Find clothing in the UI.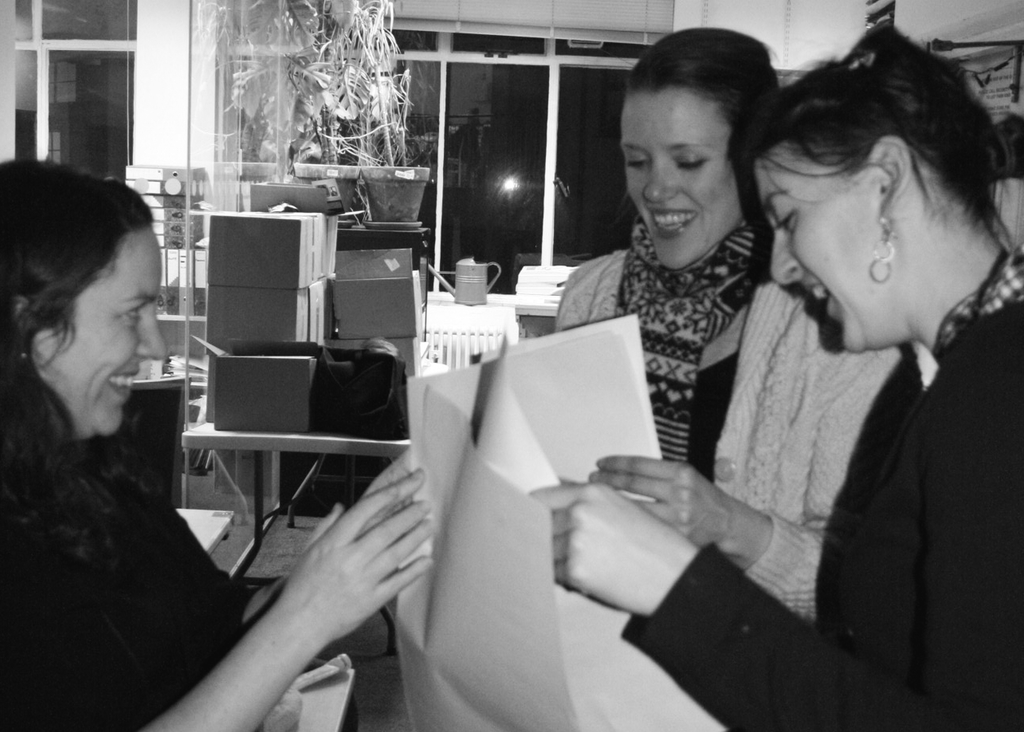
UI element at [x1=620, y1=247, x2=1023, y2=731].
